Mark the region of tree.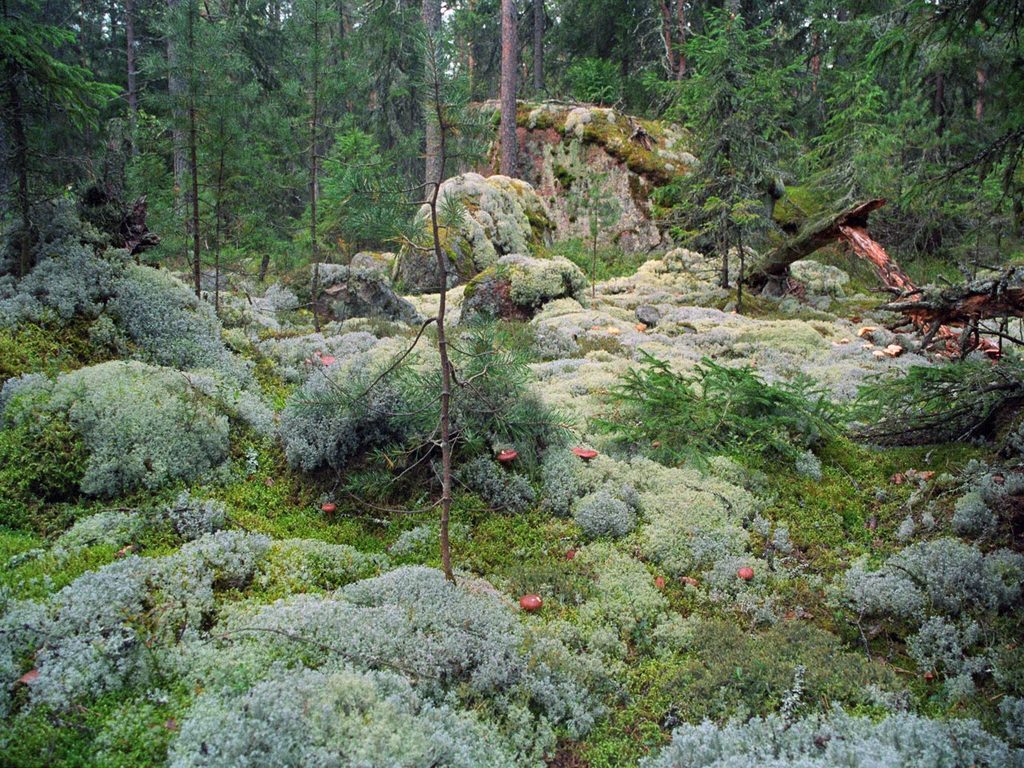
Region: [x1=0, y1=0, x2=122, y2=248].
